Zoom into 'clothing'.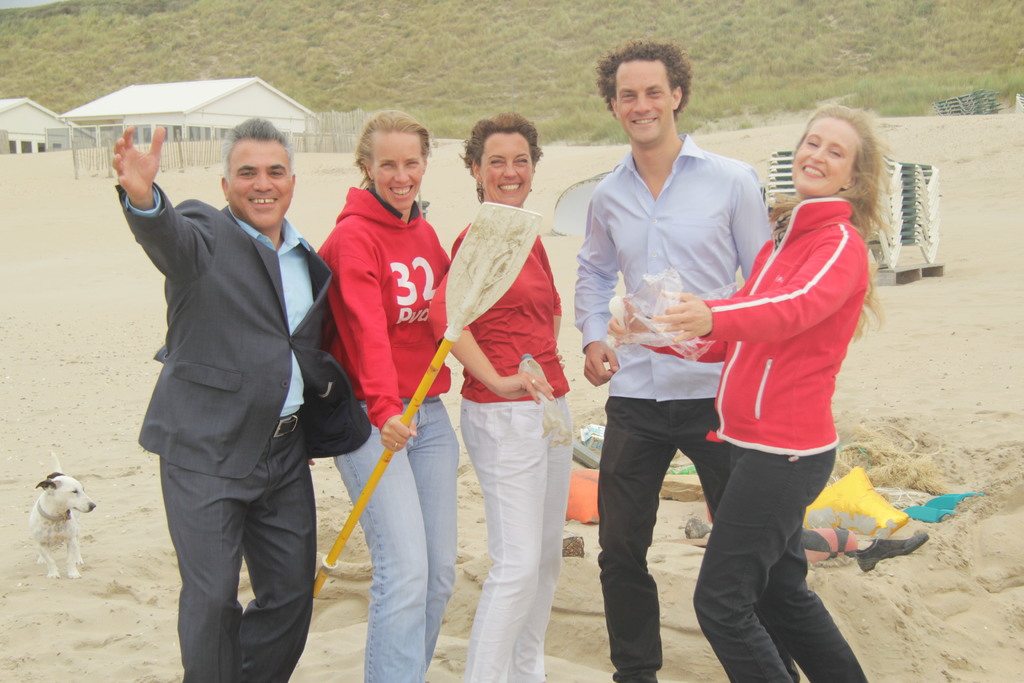
Zoom target: [left=119, top=193, right=368, bottom=677].
